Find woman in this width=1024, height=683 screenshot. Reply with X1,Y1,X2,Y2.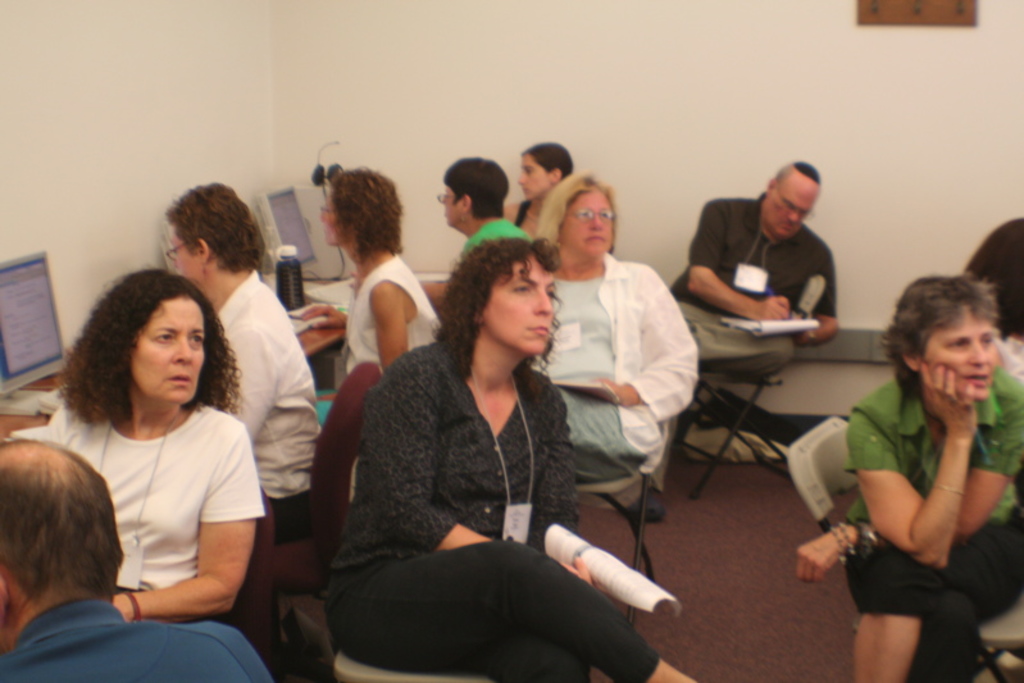
158,170,332,560.
